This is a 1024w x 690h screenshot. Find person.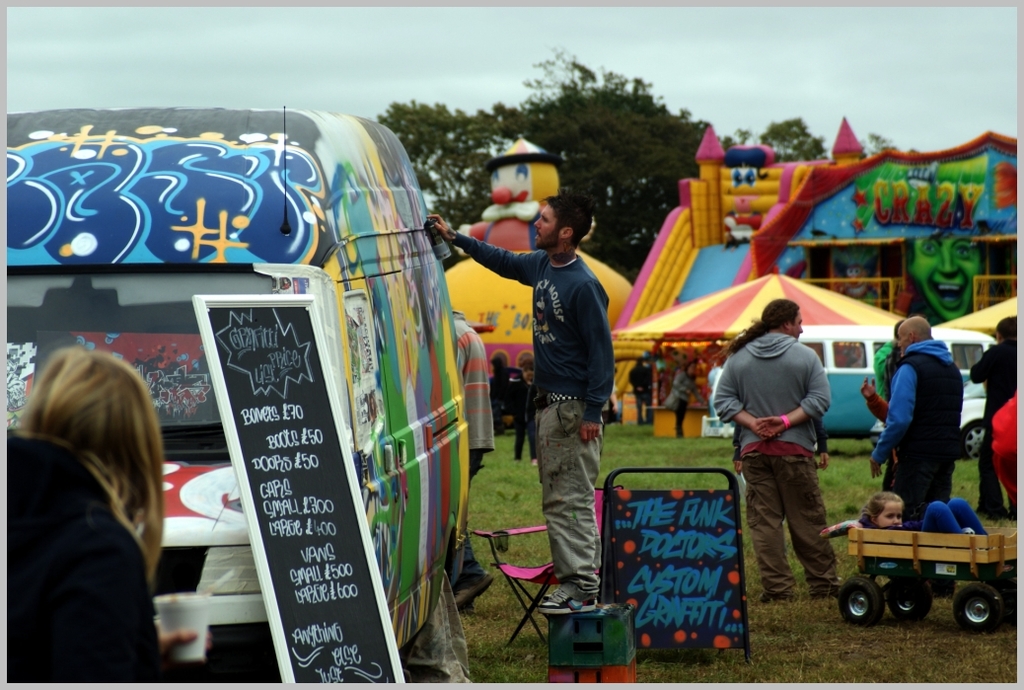
Bounding box: select_region(966, 313, 1012, 520).
